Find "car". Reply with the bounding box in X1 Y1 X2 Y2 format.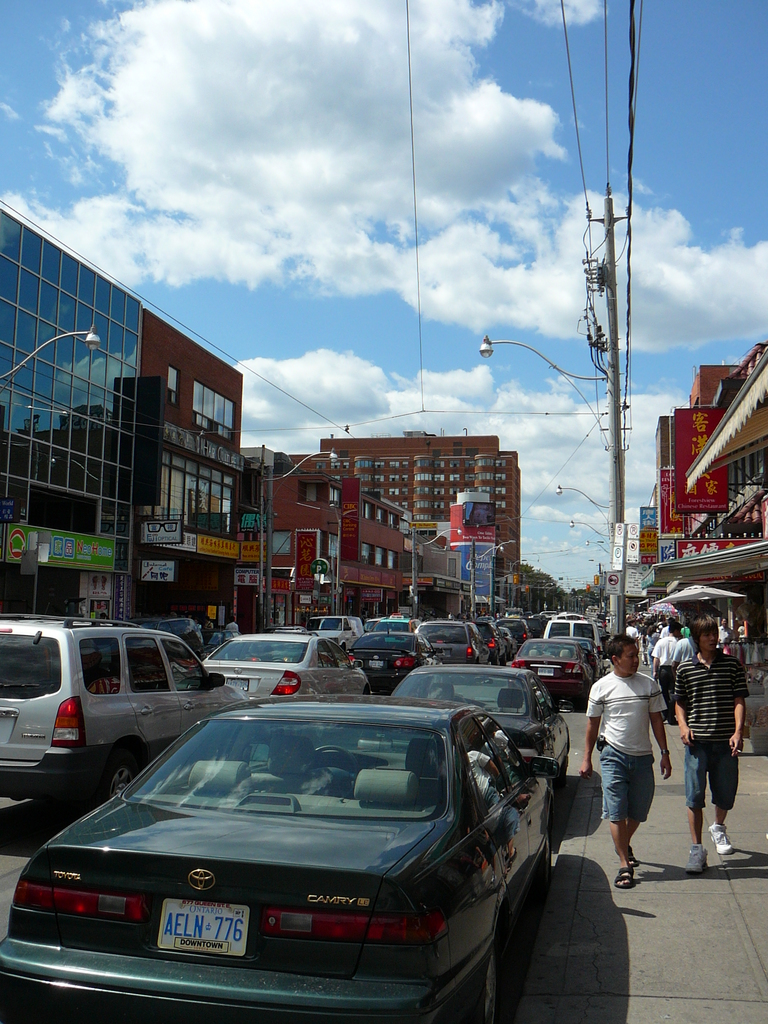
495 634 605 701.
